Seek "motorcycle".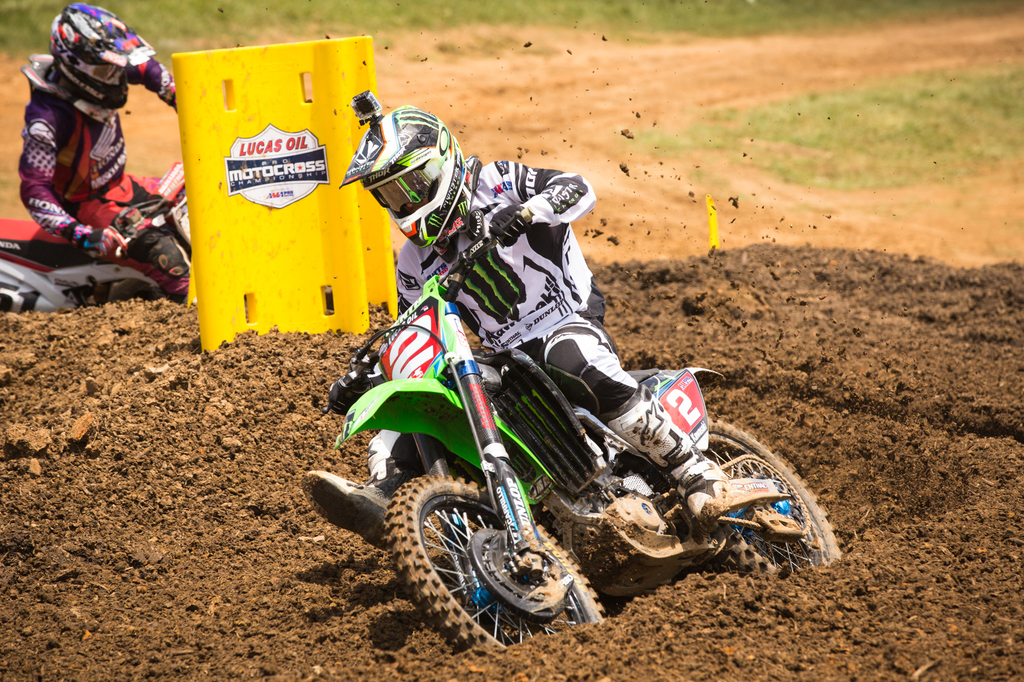
BBox(309, 225, 812, 636).
